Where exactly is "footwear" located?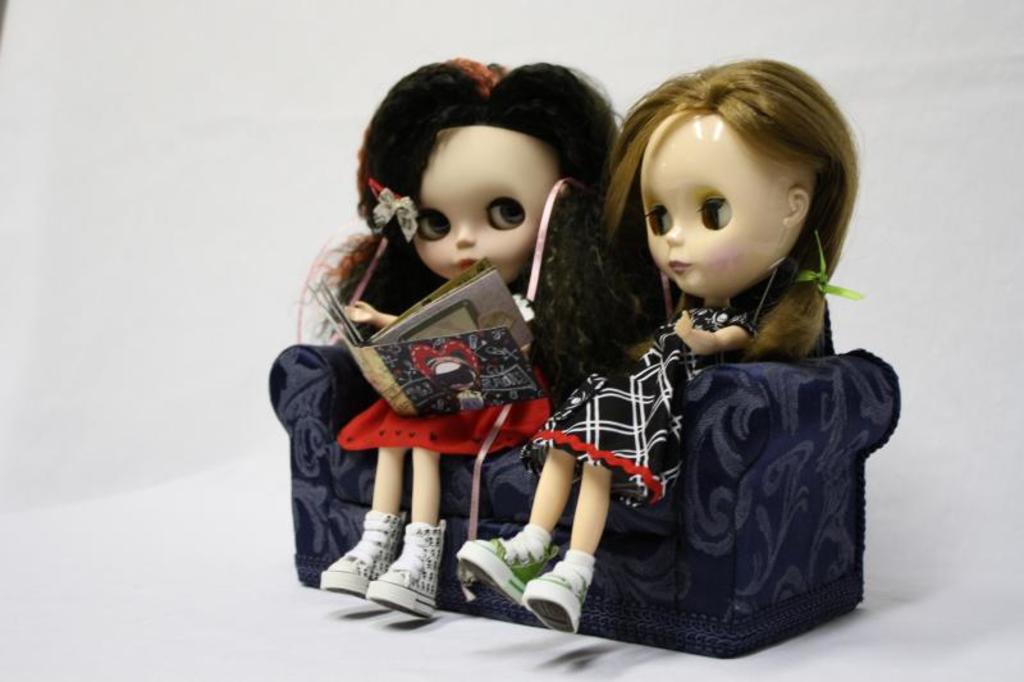
Its bounding box is 525, 559, 593, 637.
